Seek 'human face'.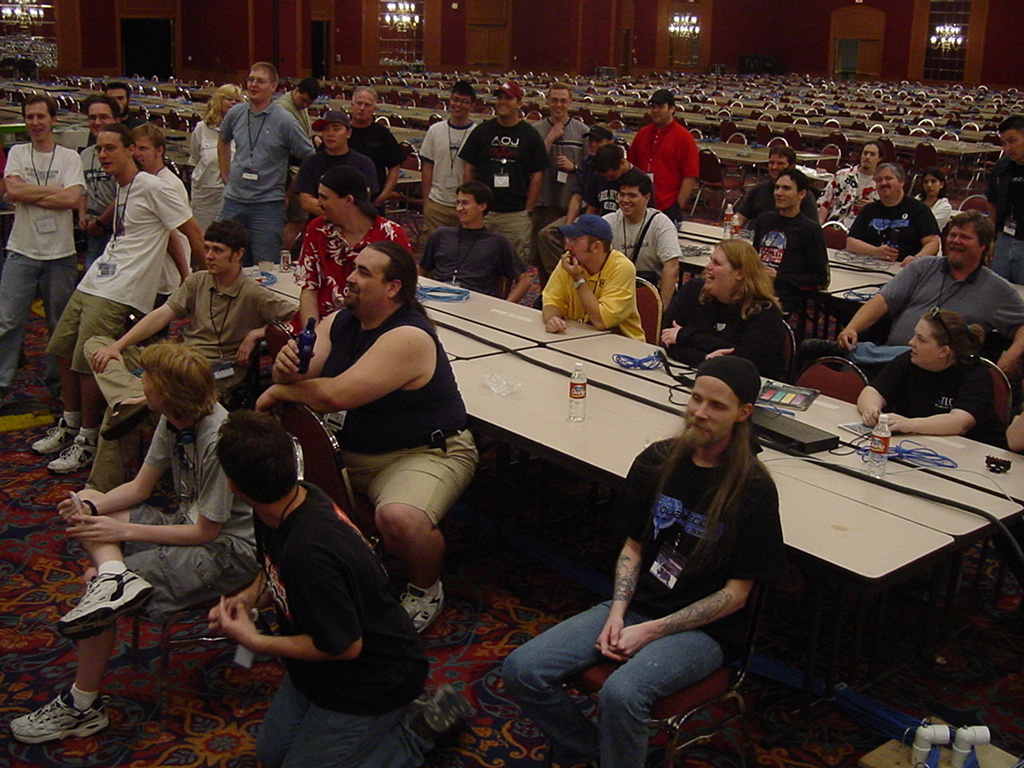
pyautogui.locateOnScreen(587, 134, 603, 153).
